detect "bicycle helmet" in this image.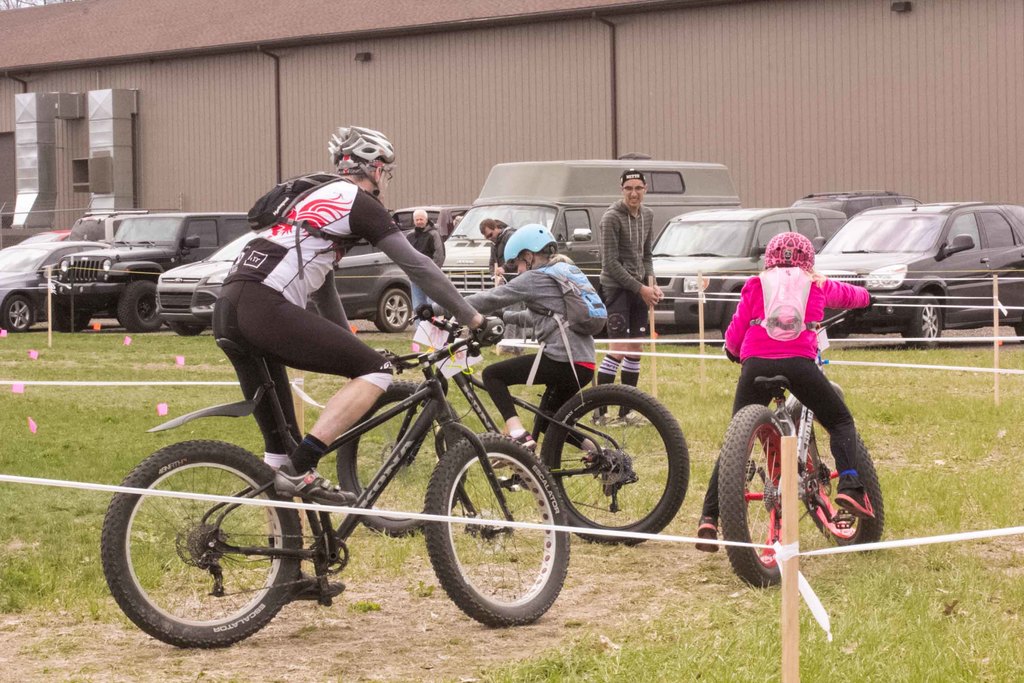
Detection: [x1=502, y1=222, x2=556, y2=267].
